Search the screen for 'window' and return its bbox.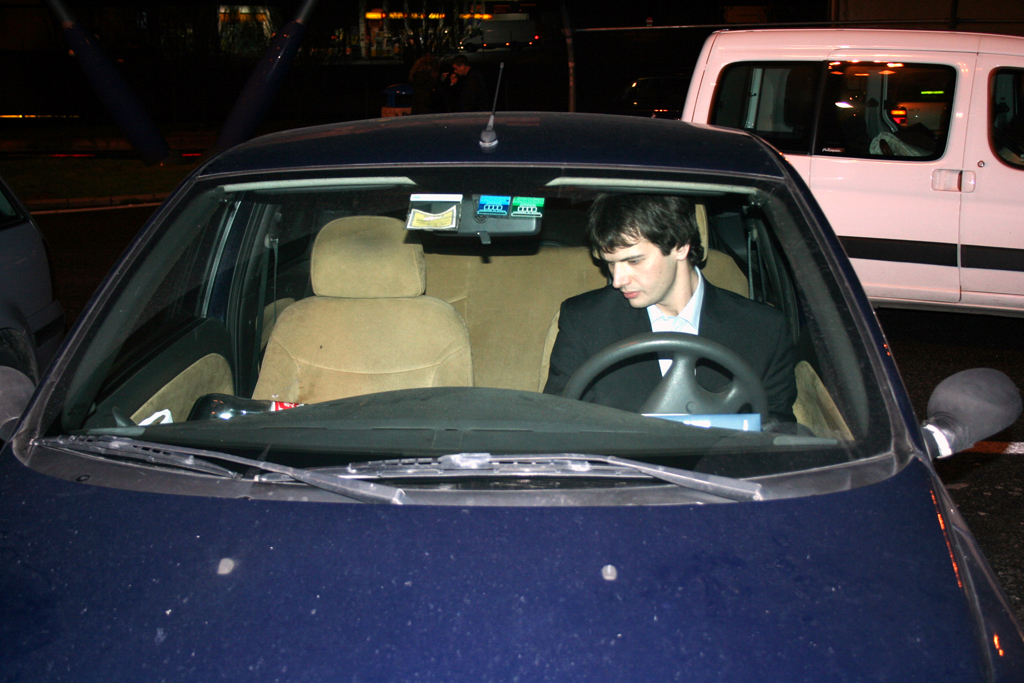
Found: l=991, t=66, r=1023, b=166.
